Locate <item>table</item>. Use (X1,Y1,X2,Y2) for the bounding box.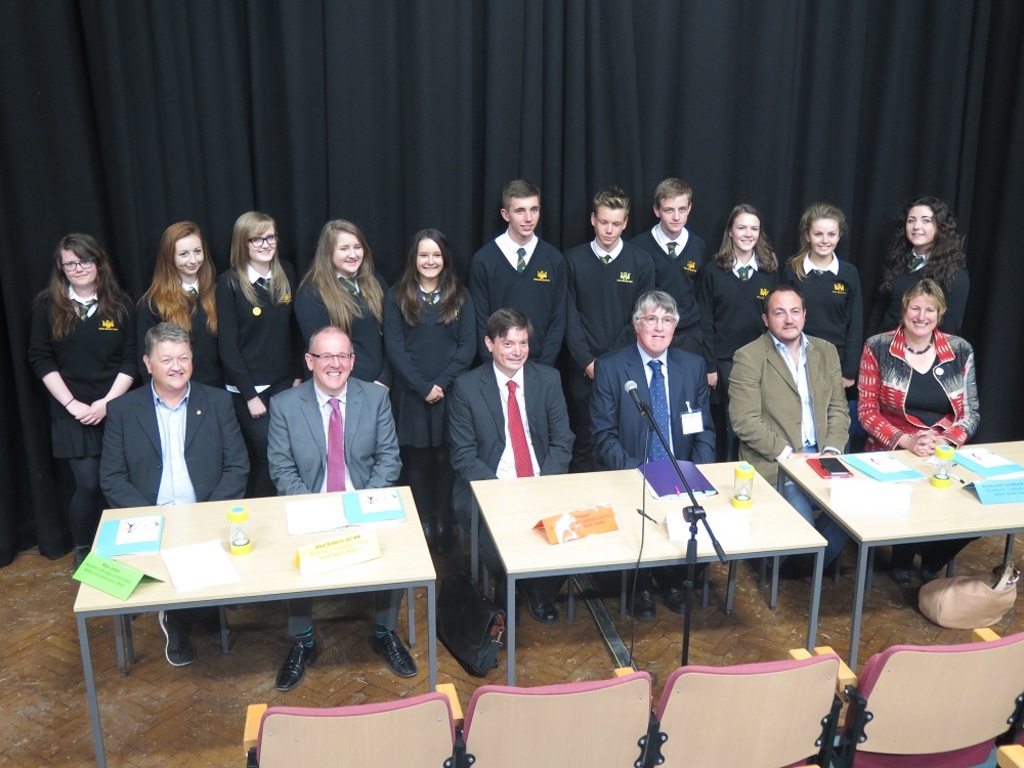
(421,460,887,713).
